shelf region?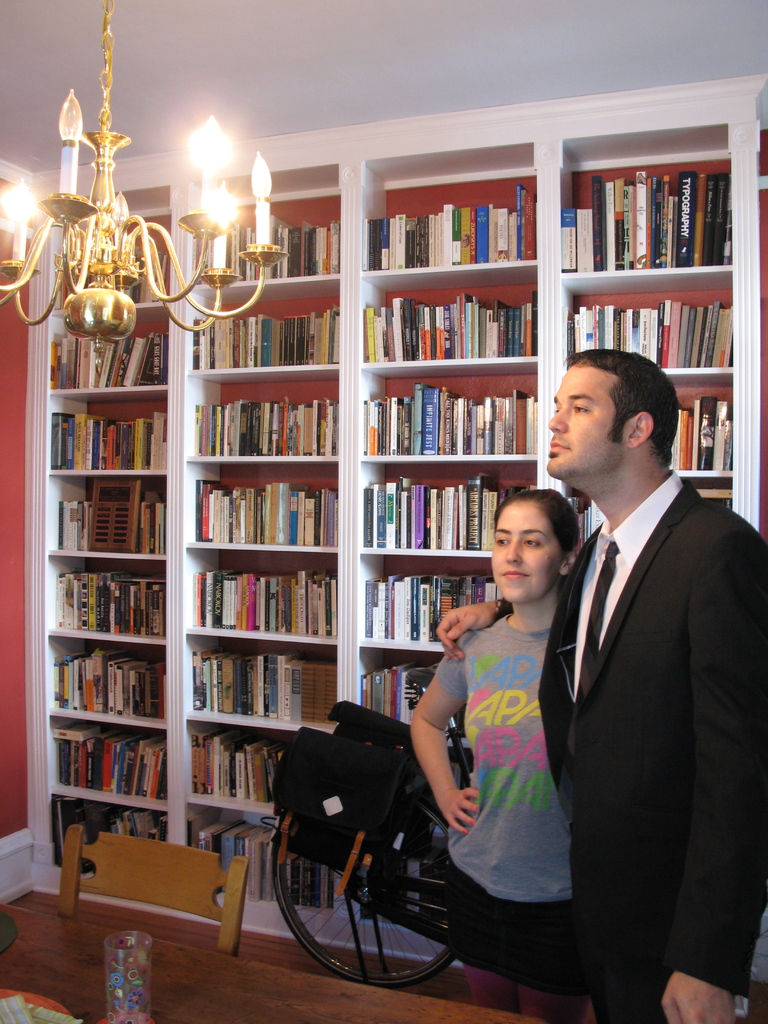
189 564 322 634
